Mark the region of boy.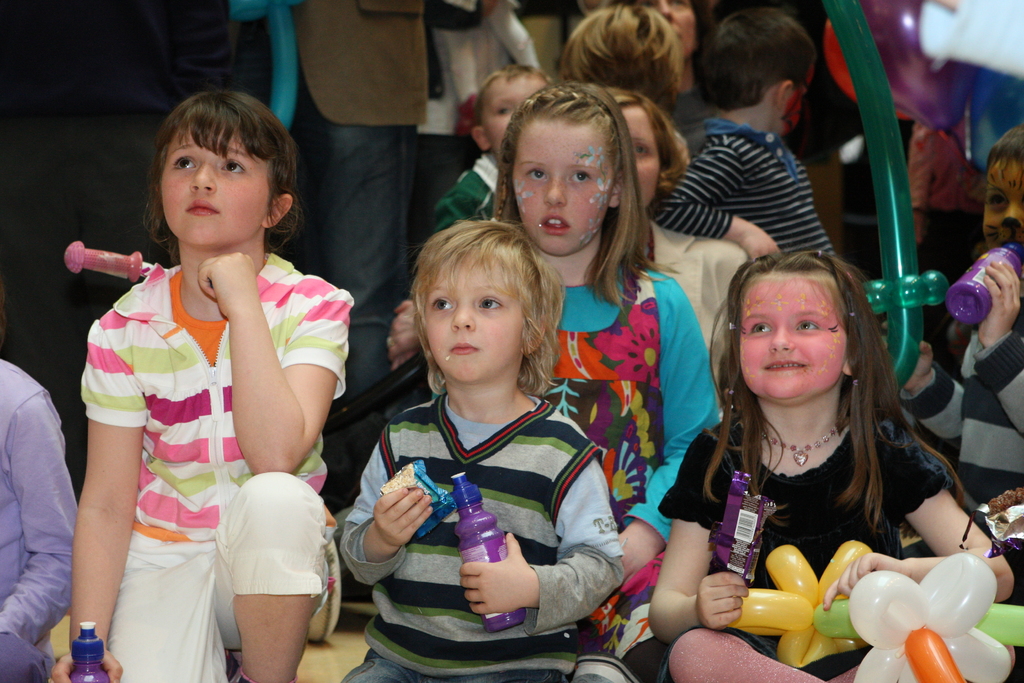
Region: [668,18,865,274].
